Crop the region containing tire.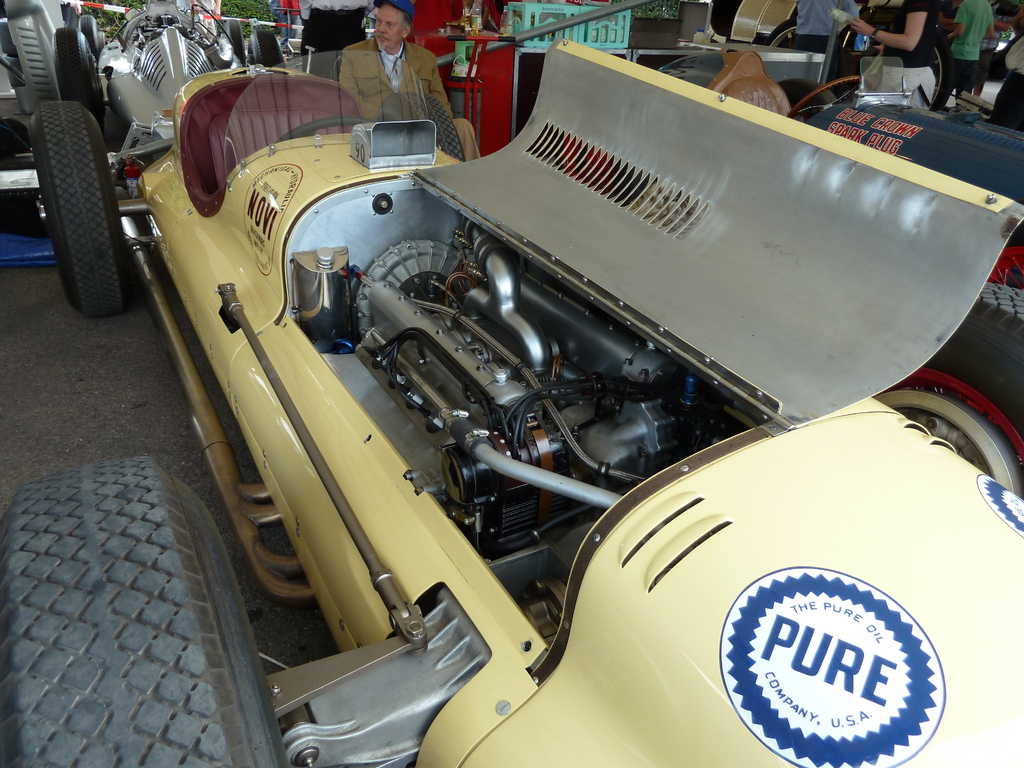
Crop region: locate(28, 98, 145, 320).
